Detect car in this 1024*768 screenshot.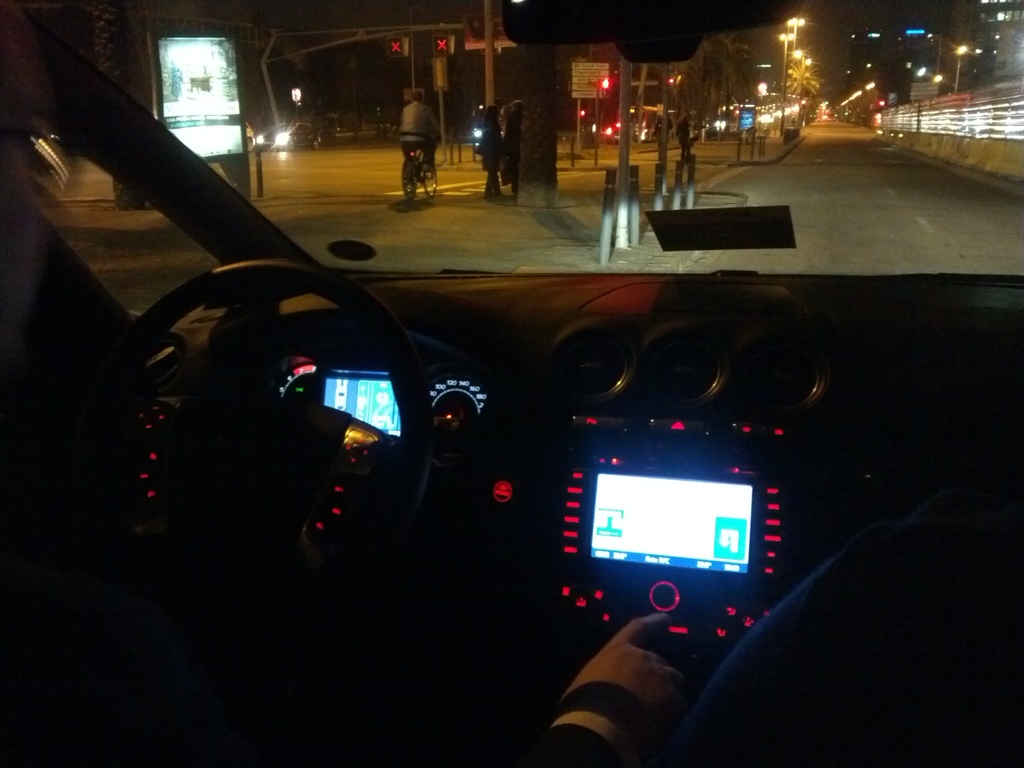
Detection: bbox=(0, 0, 1, 767).
